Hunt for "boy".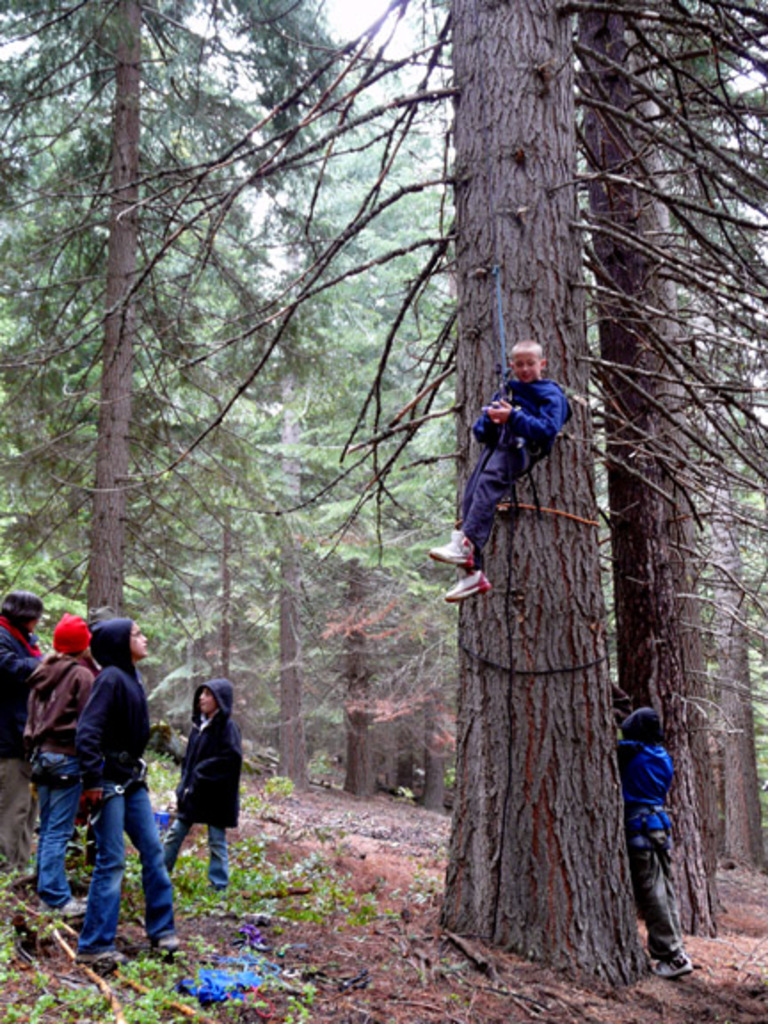
Hunted down at <bbox>73, 622, 148, 972</bbox>.
